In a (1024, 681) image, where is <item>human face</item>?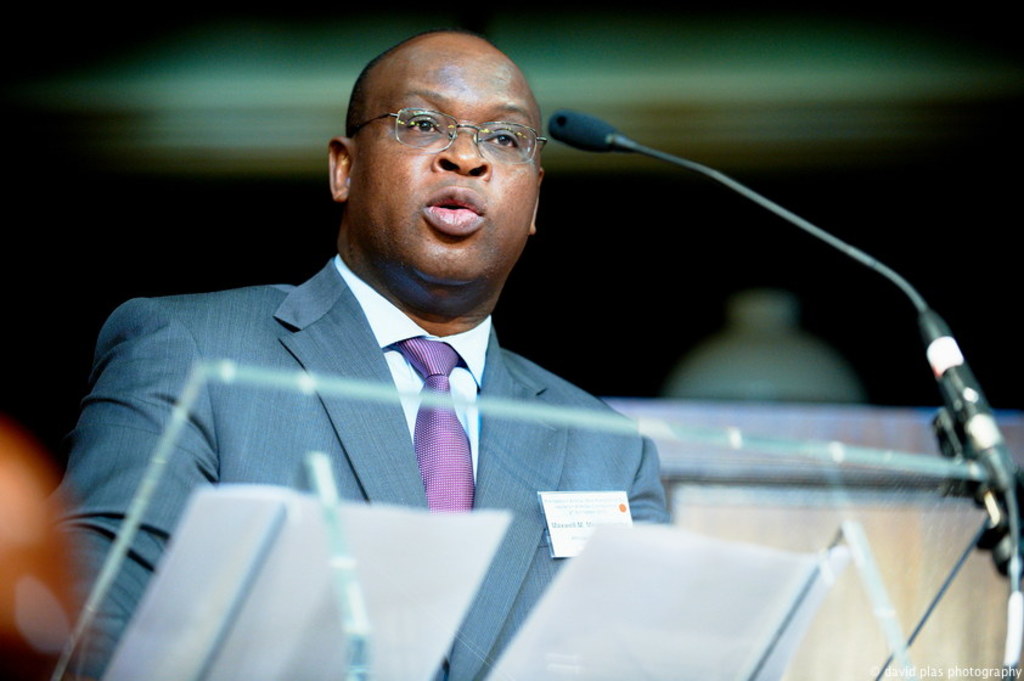
bbox=(345, 46, 535, 298).
